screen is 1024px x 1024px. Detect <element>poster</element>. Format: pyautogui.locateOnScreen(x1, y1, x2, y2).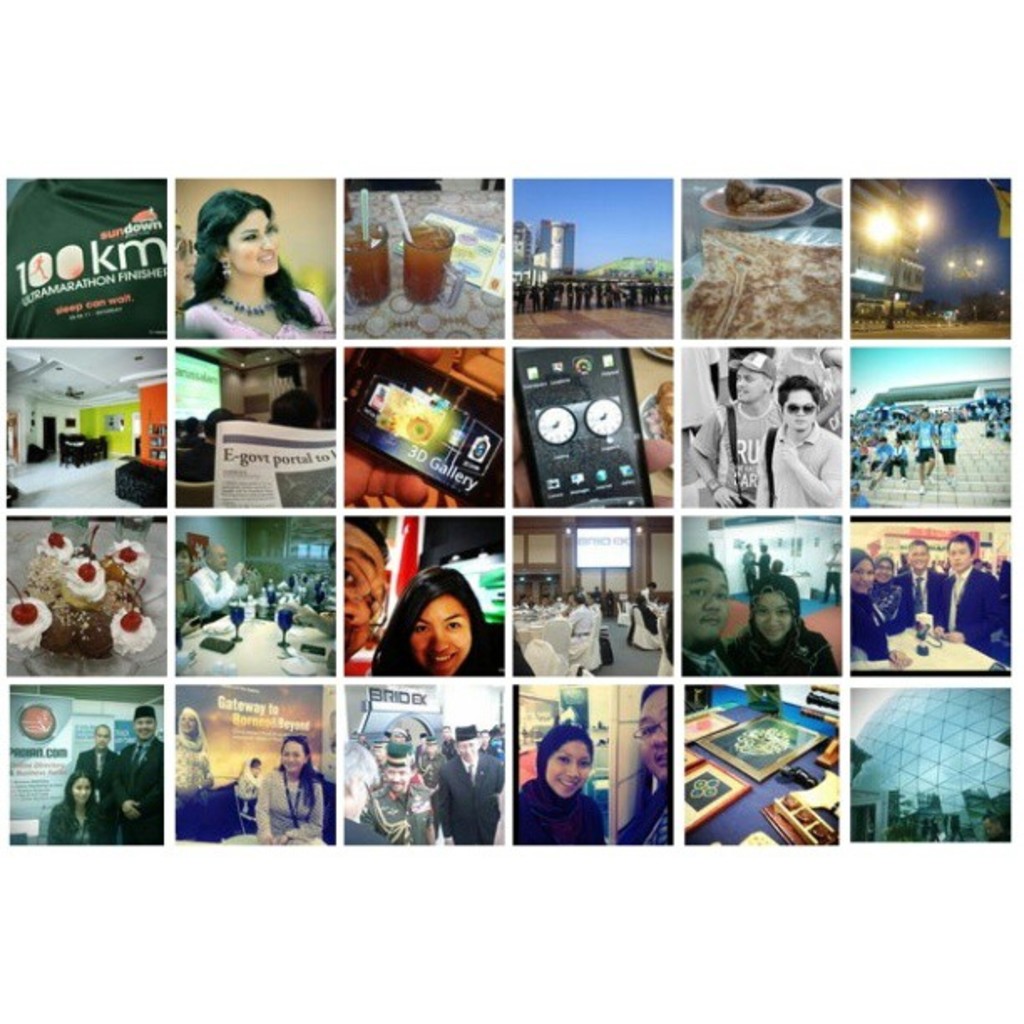
pyautogui.locateOnScreen(172, 176, 335, 341).
